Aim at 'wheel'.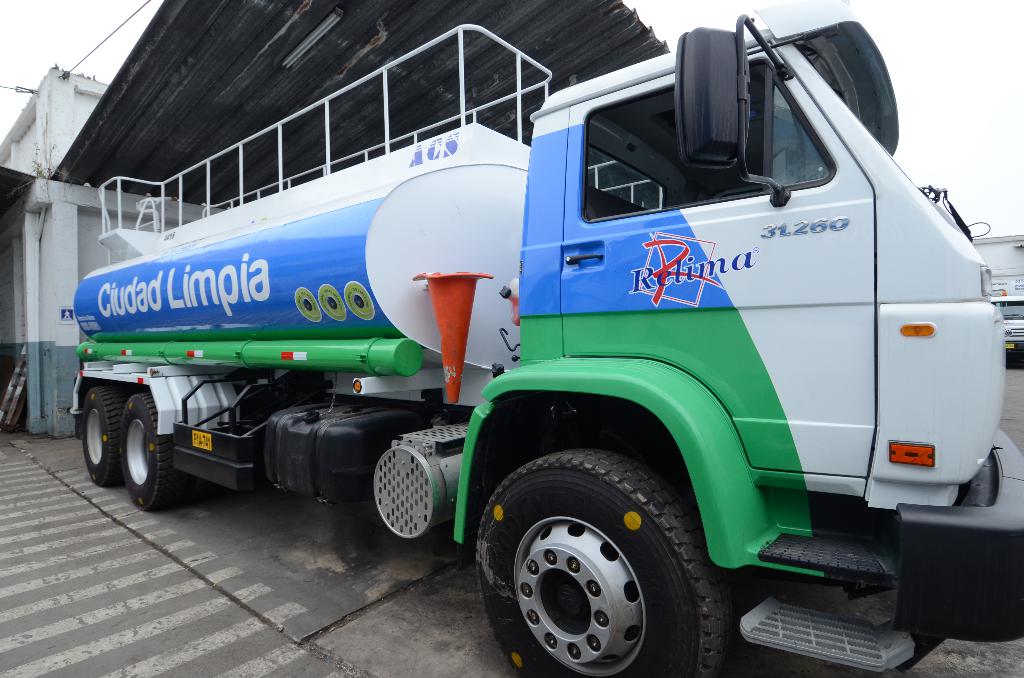
Aimed at 75, 390, 131, 483.
